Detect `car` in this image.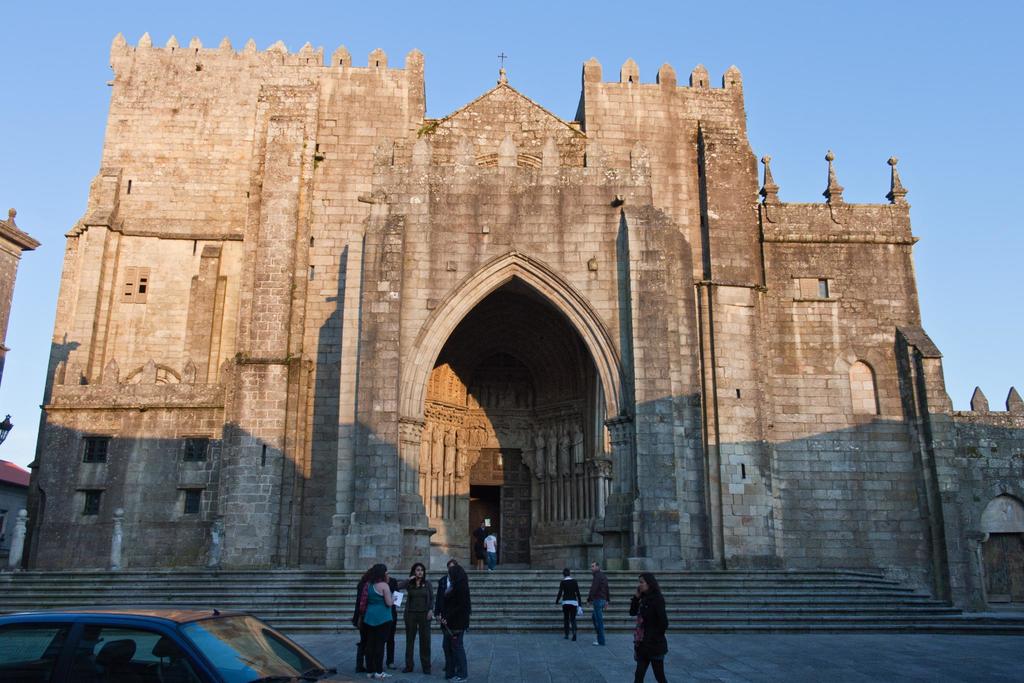
Detection: (0, 604, 392, 682).
